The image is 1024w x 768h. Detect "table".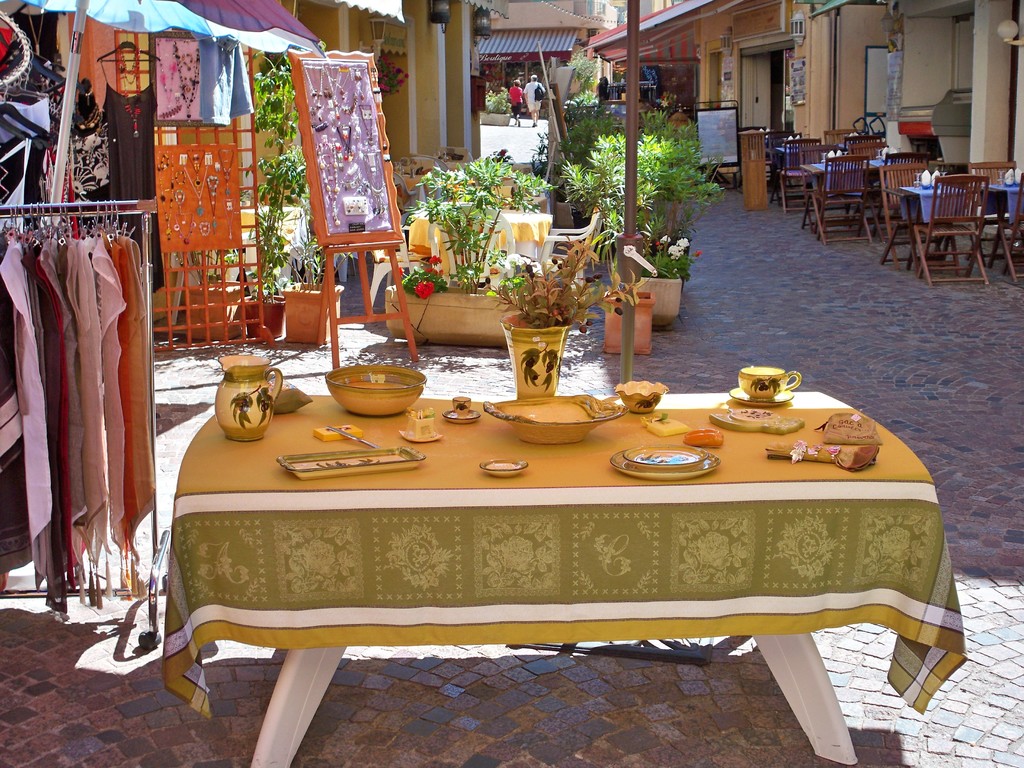
Detection: bbox=[886, 173, 1021, 280].
